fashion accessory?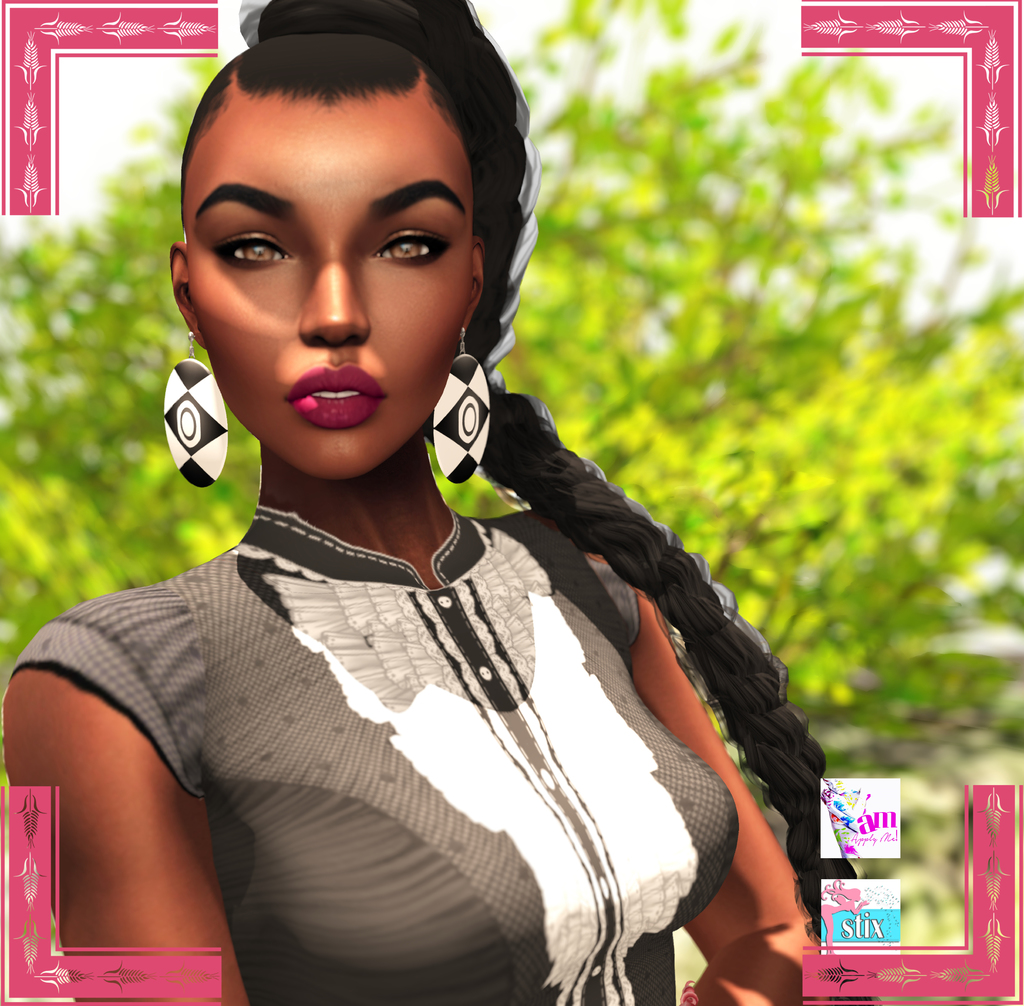
{"left": 428, "top": 323, "right": 495, "bottom": 486}
